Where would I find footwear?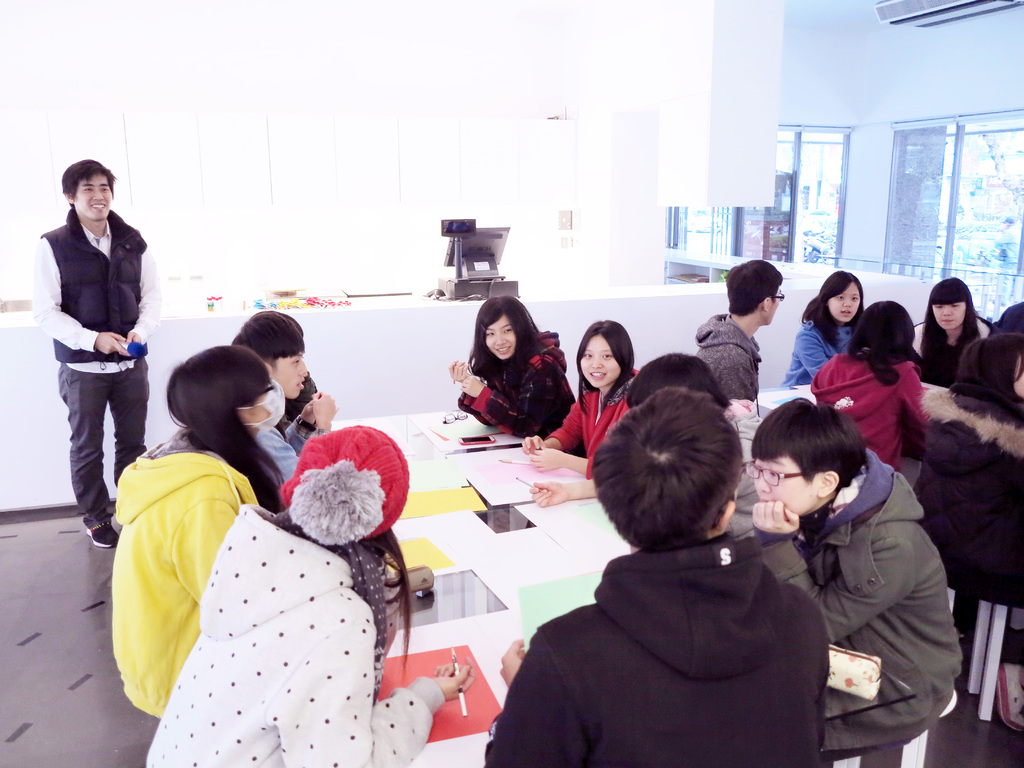
At [x1=86, y1=523, x2=120, y2=548].
